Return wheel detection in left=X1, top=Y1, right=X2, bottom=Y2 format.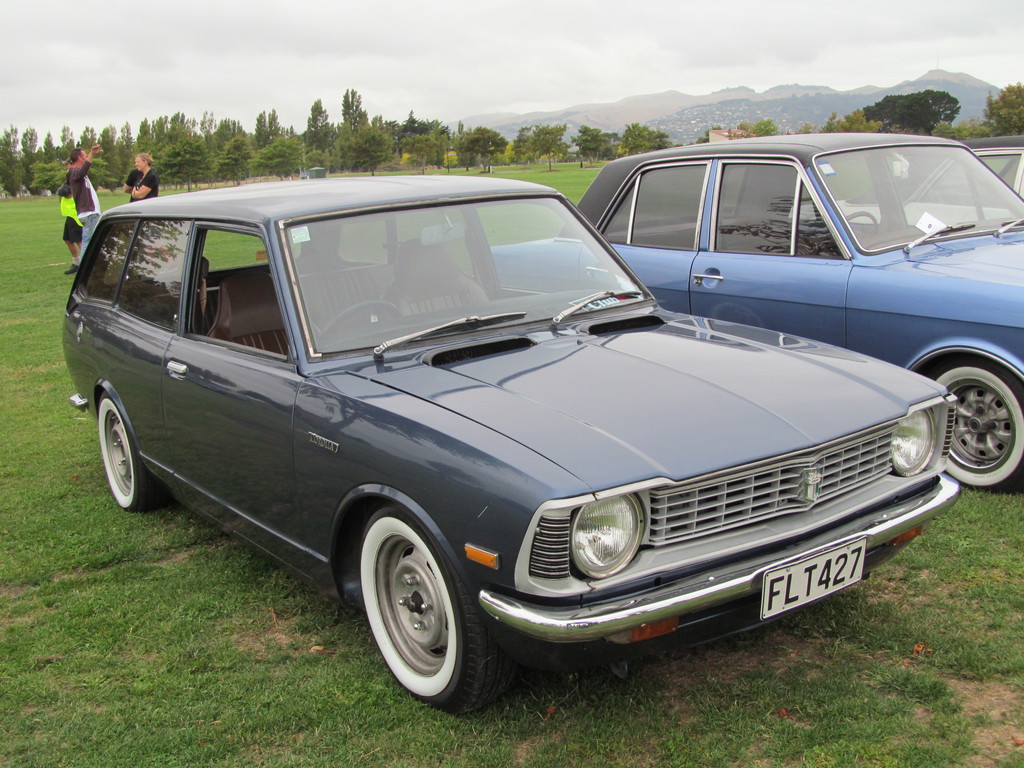
left=357, top=516, right=492, bottom=706.
